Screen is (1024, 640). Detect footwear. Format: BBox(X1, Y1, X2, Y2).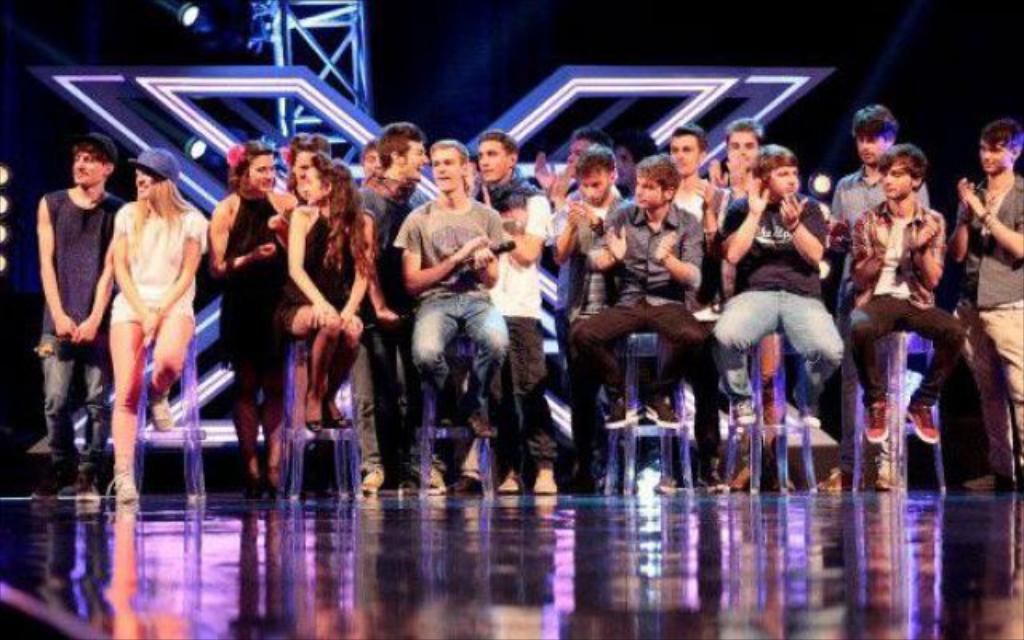
BBox(357, 469, 381, 493).
